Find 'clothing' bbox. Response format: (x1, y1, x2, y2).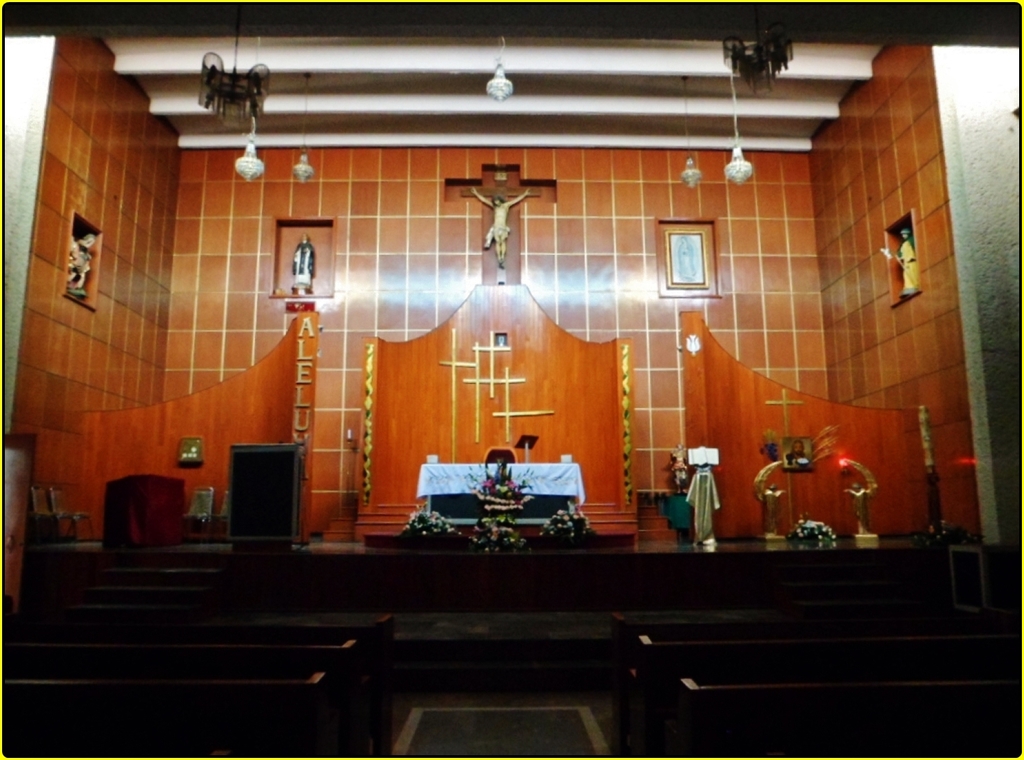
(675, 236, 700, 285).
